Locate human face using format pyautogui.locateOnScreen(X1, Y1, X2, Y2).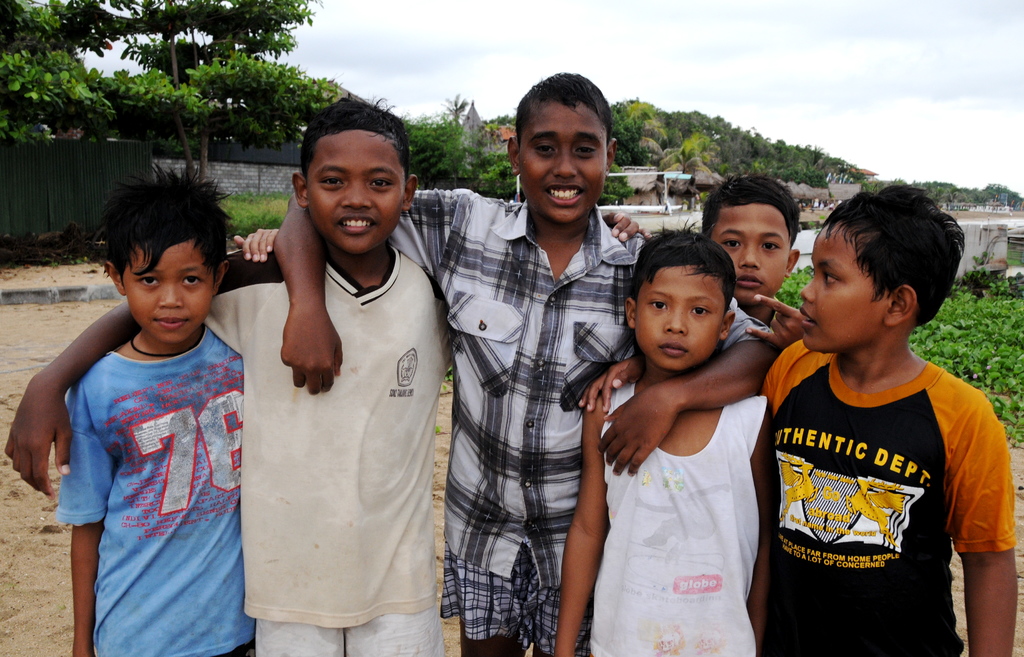
pyautogui.locateOnScreen(714, 205, 796, 304).
